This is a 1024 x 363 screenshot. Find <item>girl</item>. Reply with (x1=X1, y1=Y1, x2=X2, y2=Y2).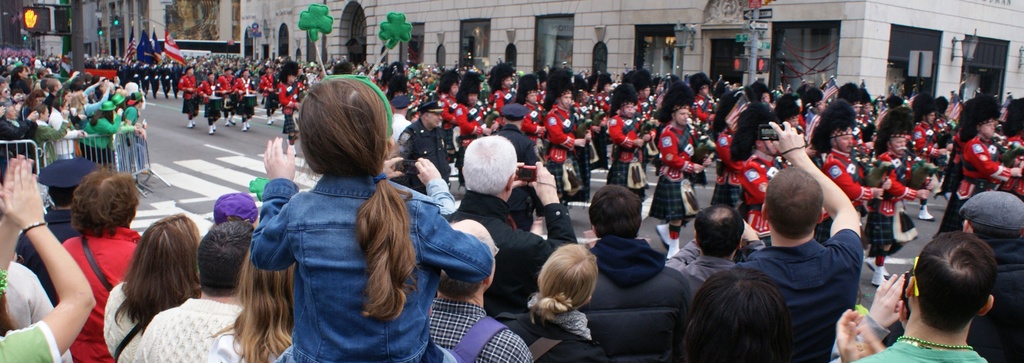
(x1=33, y1=102, x2=67, y2=155).
